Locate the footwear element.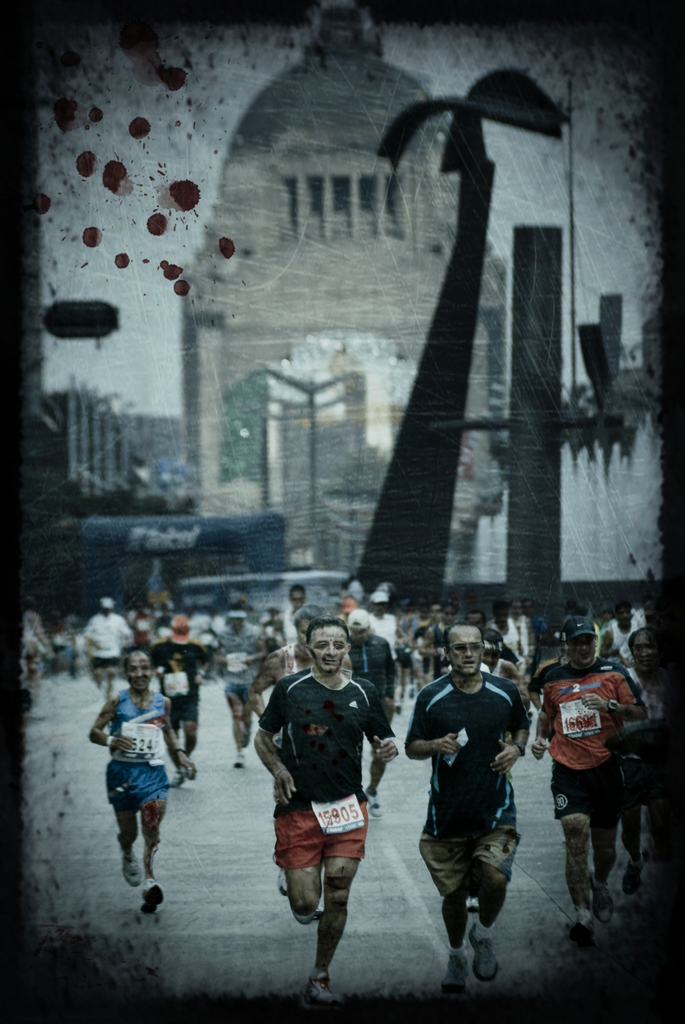
Element bbox: [442,955,467,996].
